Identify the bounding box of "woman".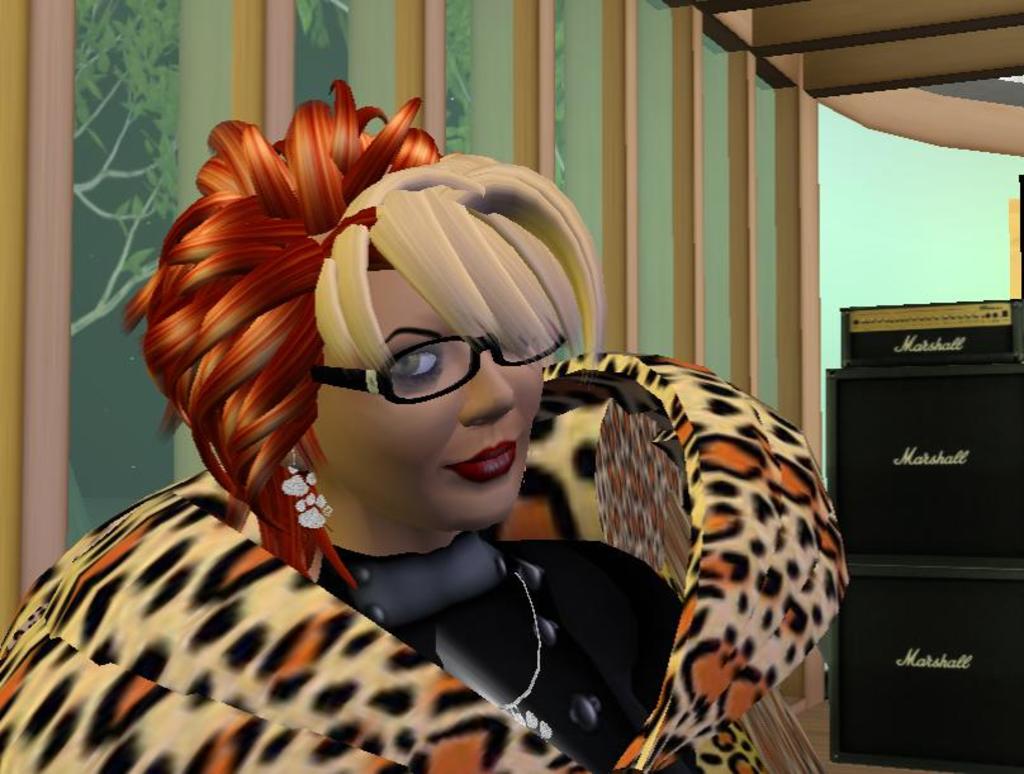
bbox=[0, 79, 850, 773].
